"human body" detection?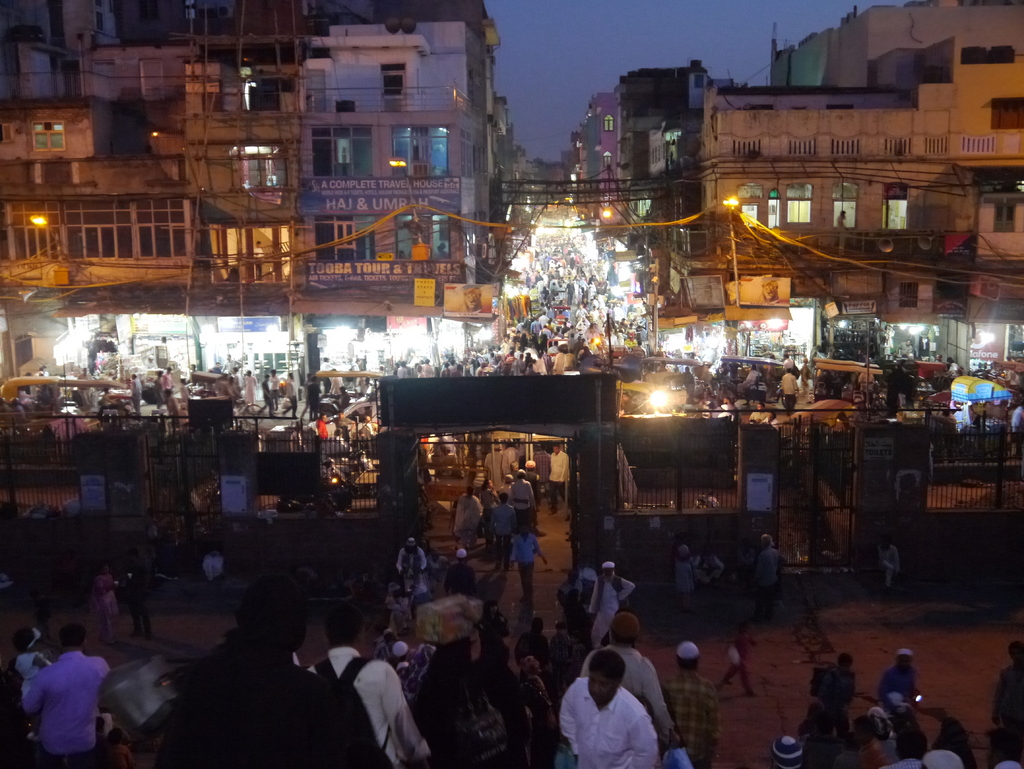
419,359,435,377
